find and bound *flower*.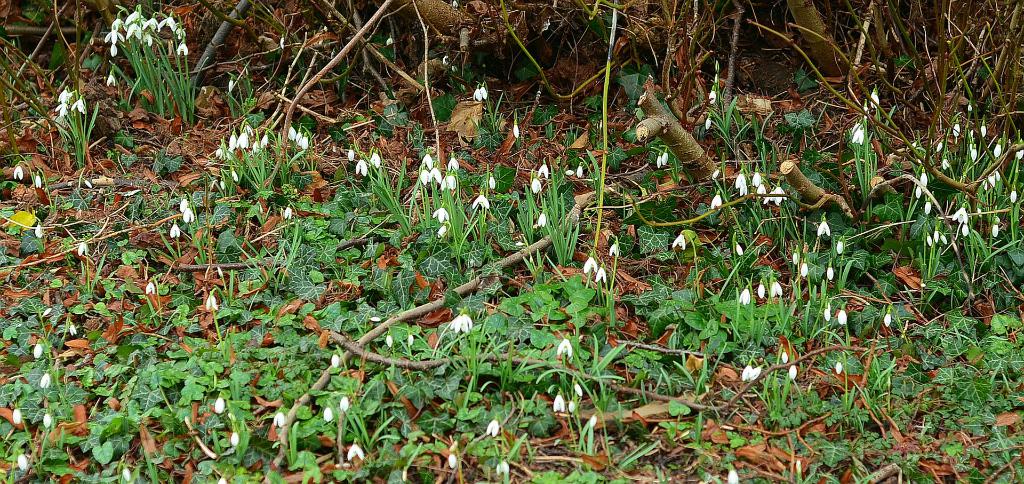
Bound: 836,240,844,252.
